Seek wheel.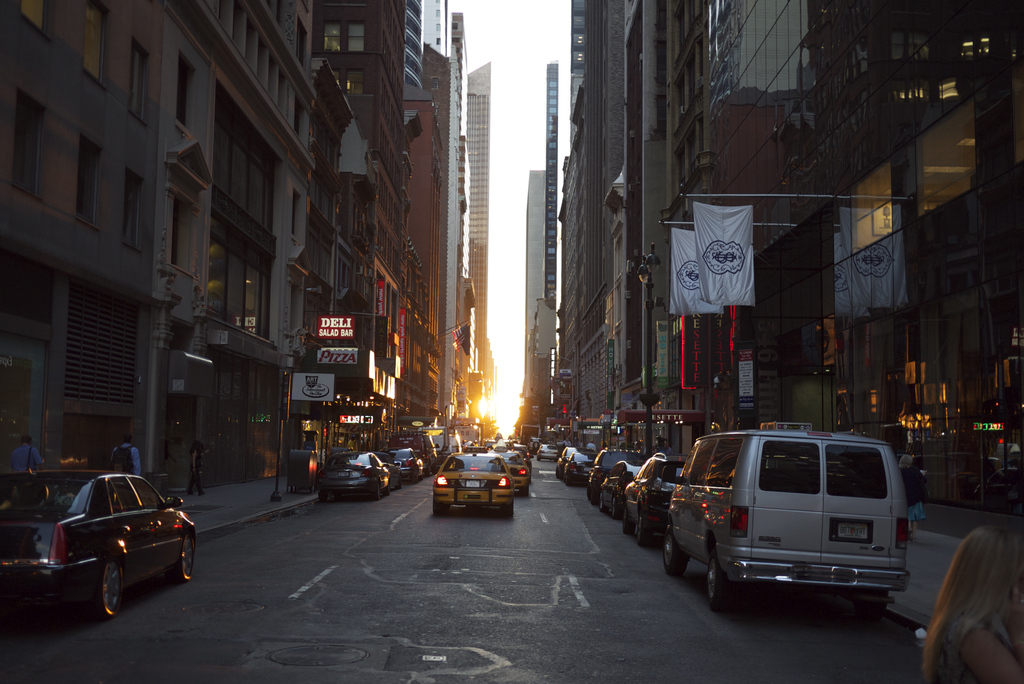
<bbox>567, 477, 570, 485</bbox>.
